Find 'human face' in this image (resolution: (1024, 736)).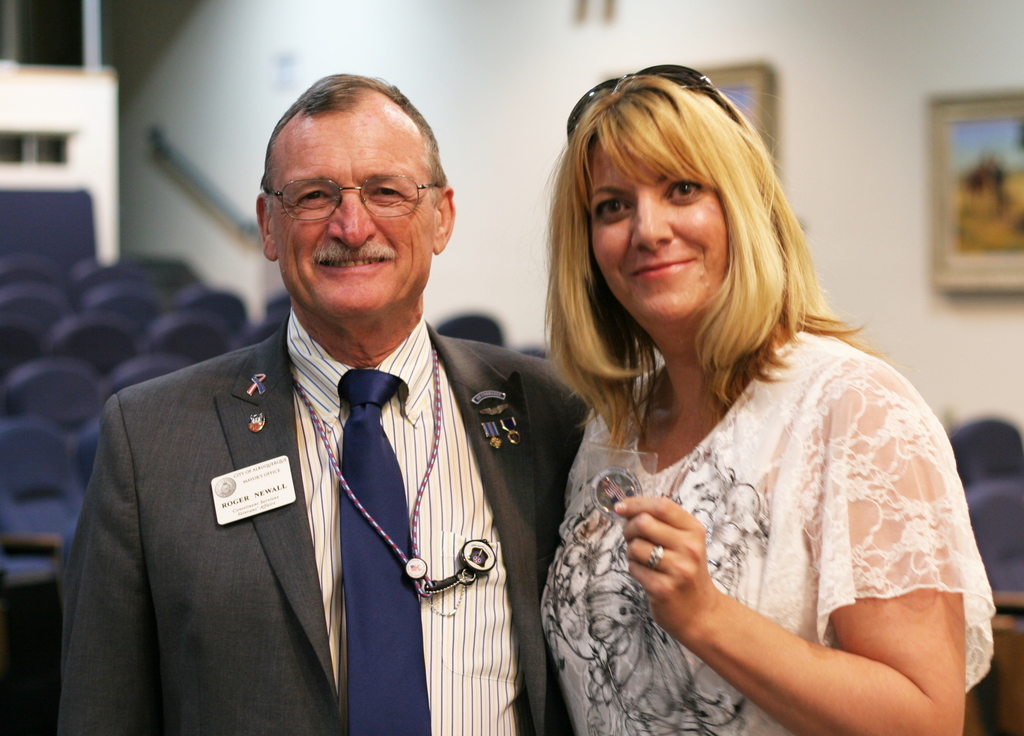
BBox(584, 136, 726, 313).
